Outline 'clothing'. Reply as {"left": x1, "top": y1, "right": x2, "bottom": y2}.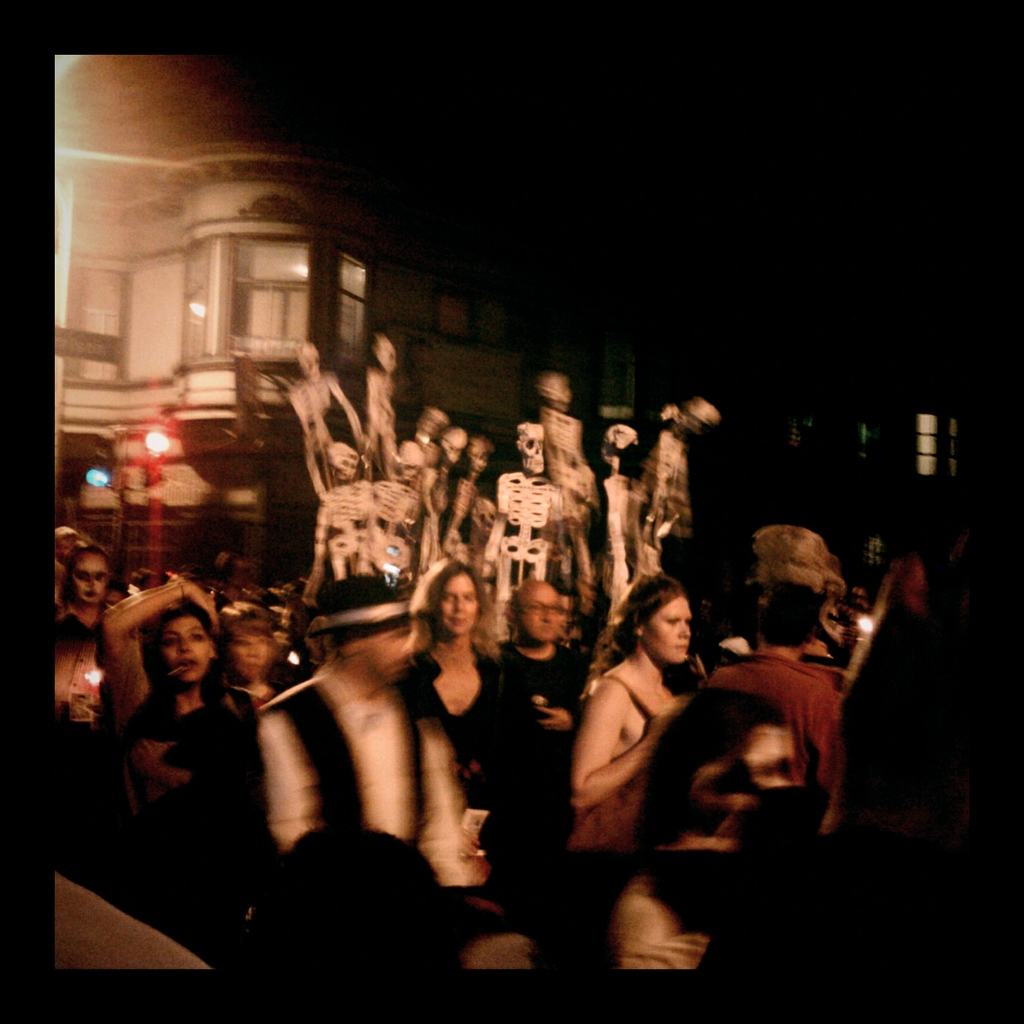
{"left": 491, "top": 646, "right": 604, "bottom": 847}.
